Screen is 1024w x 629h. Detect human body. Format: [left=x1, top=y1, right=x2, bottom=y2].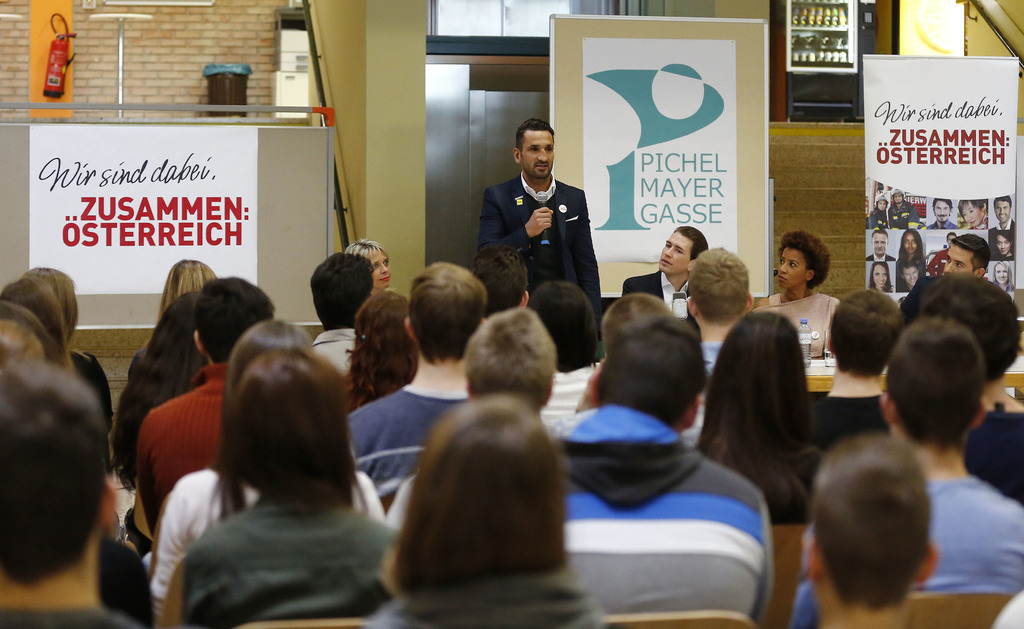
[left=625, top=222, right=716, bottom=322].
